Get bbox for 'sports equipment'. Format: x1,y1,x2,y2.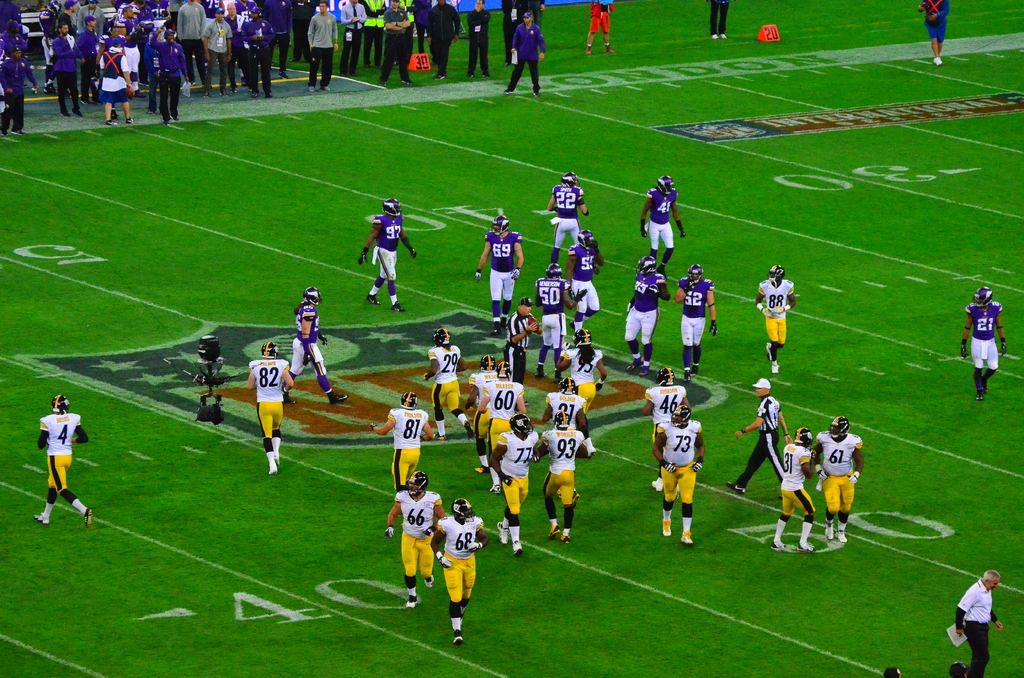
494,522,509,543.
